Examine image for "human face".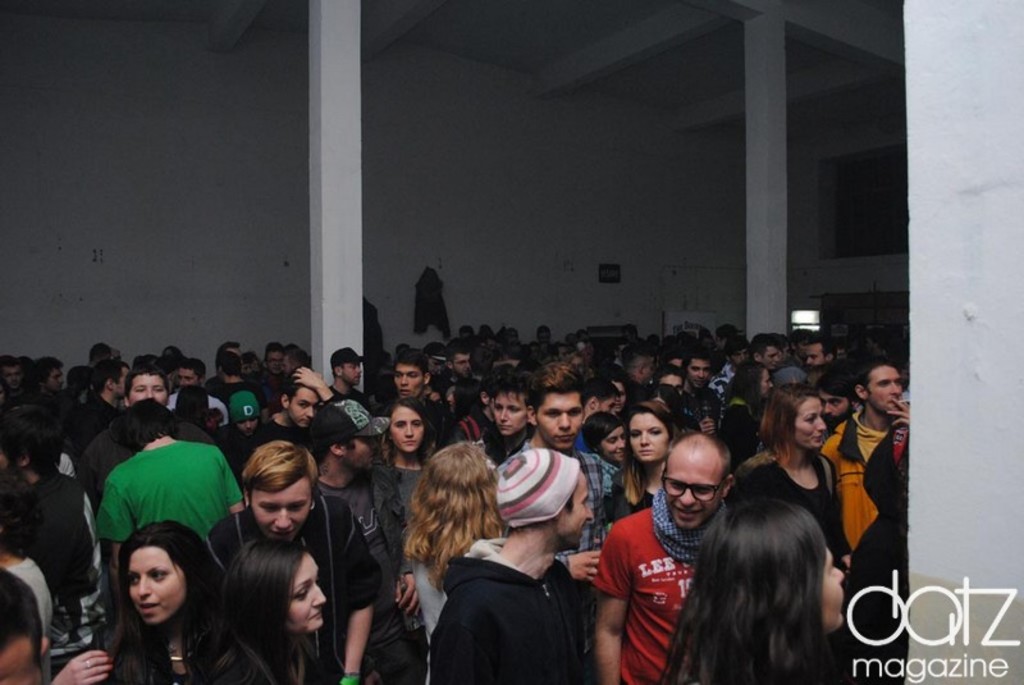
Examination result: [287,385,323,429].
